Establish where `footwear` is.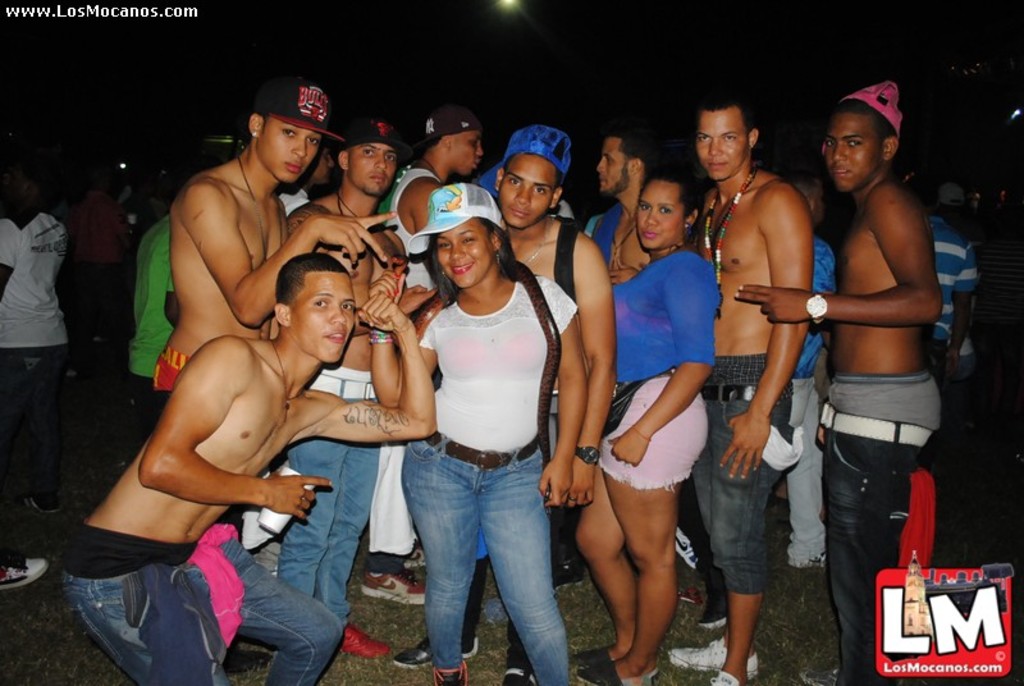
Established at 15:491:63:522.
